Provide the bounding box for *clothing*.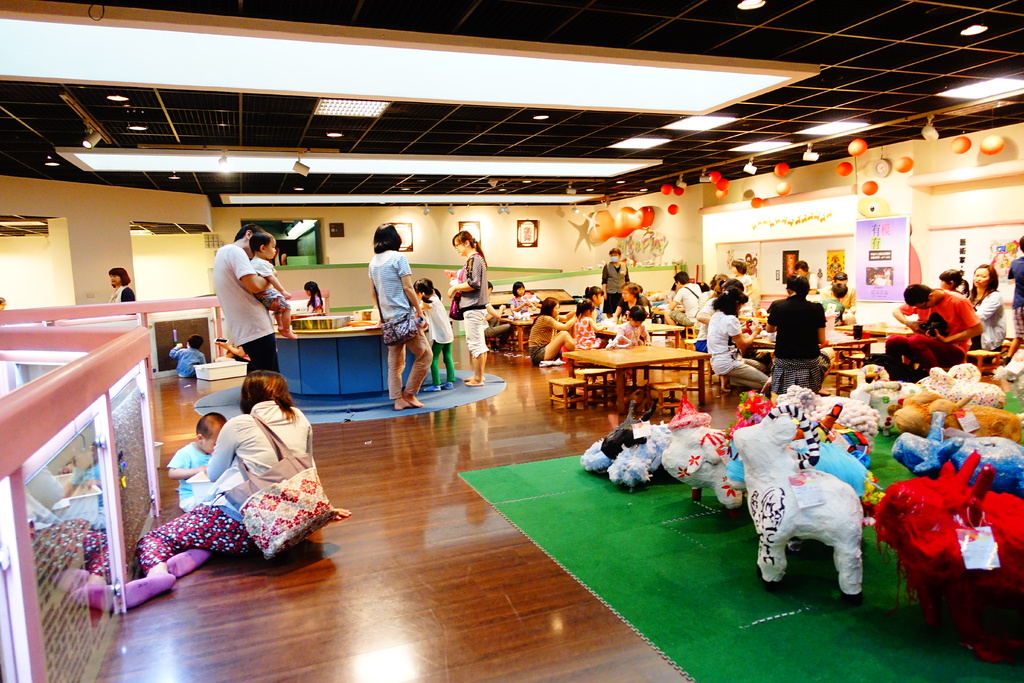
x1=768 y1=293 x2=833 y2=401.
